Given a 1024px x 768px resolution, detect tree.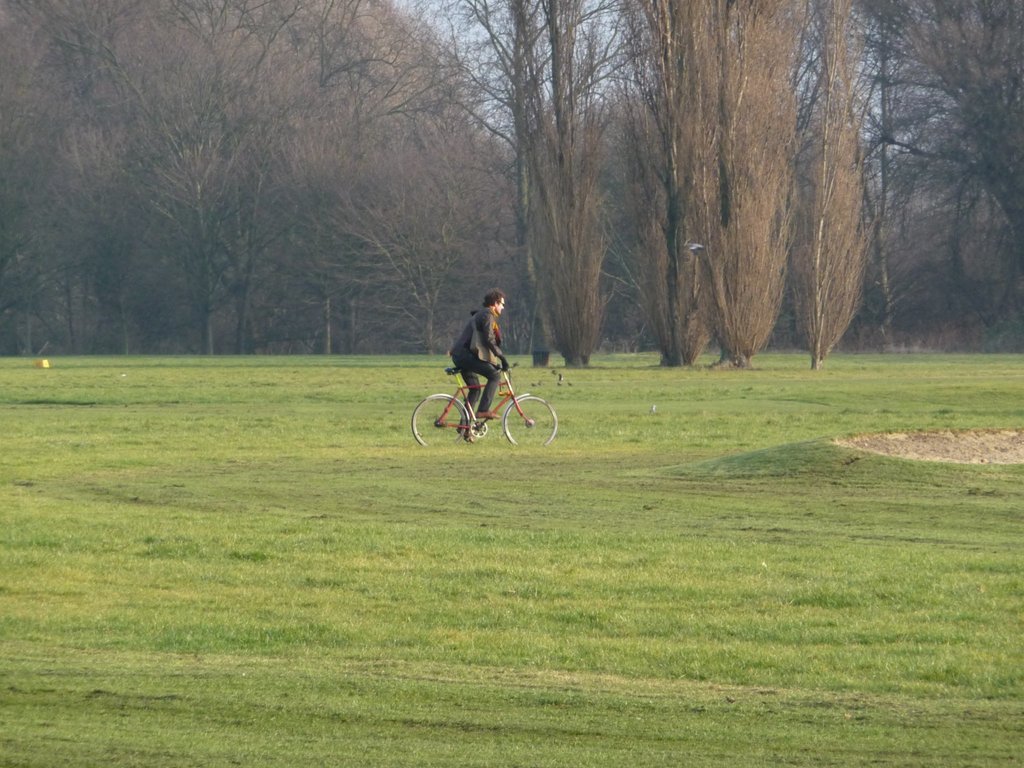
crop(794, 0, 872, 362).
